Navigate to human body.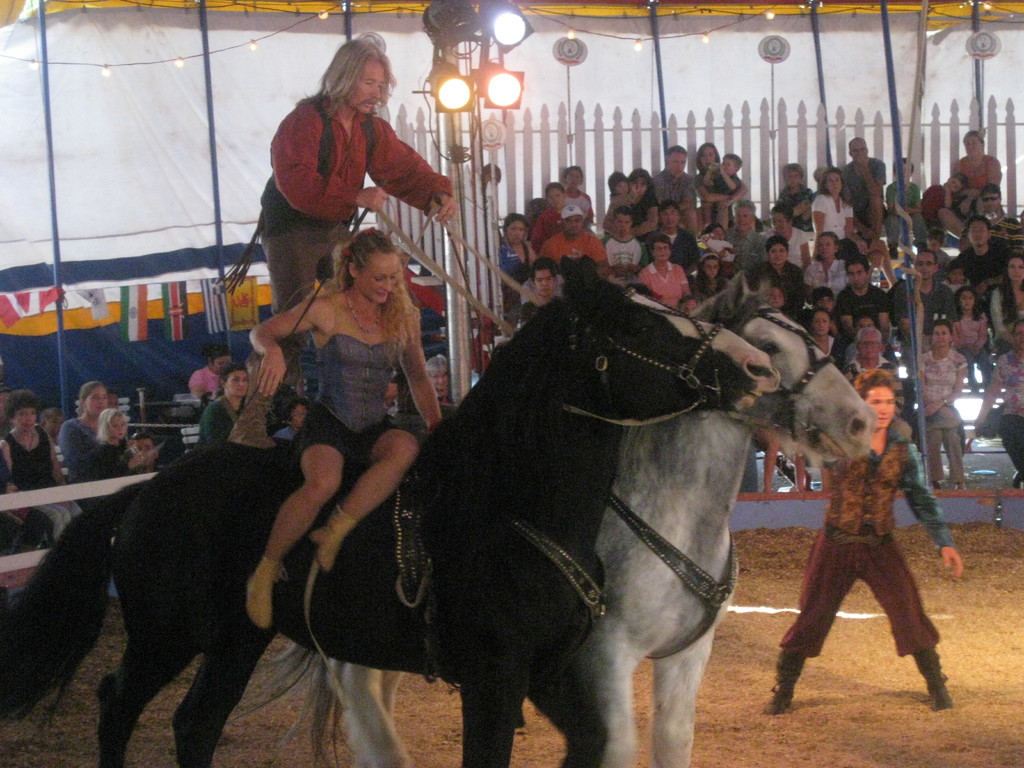
Navigation target: (842, 283, 879, 333).
